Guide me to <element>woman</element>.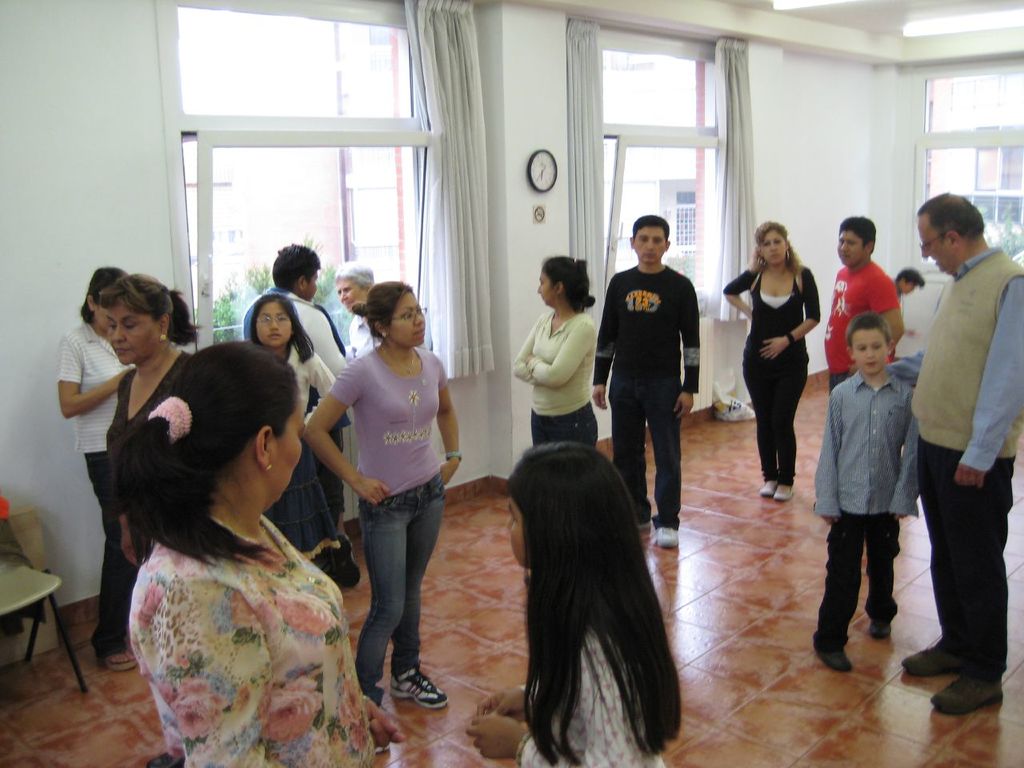
Guidance: <bbox>50, 261, 135, 671</bbox>.
